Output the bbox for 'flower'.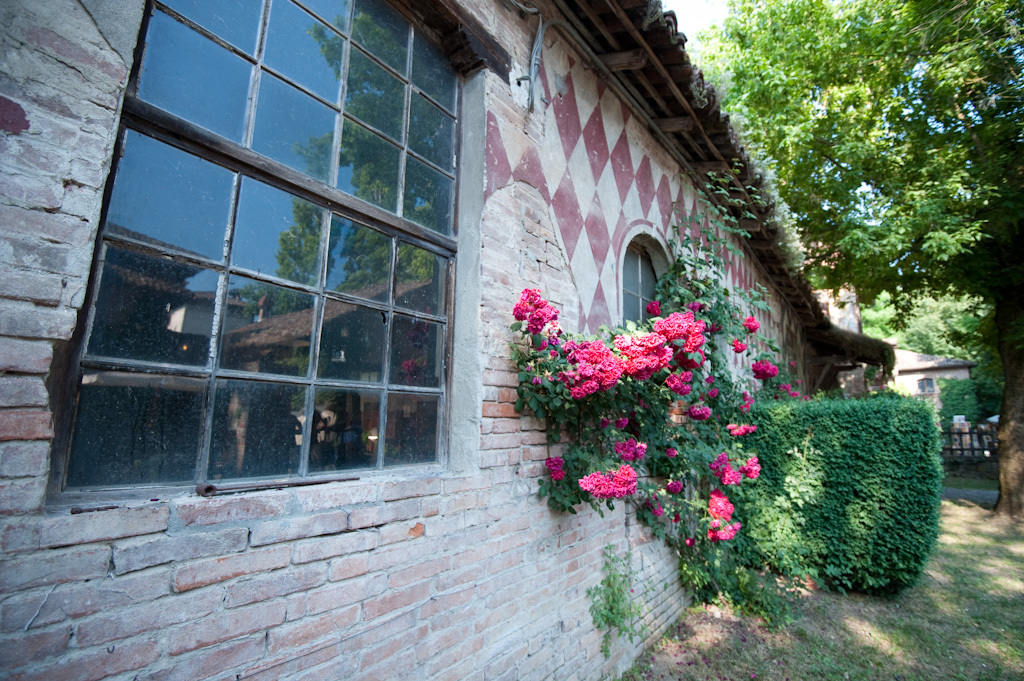
box=[738, 394, 754, 412].
